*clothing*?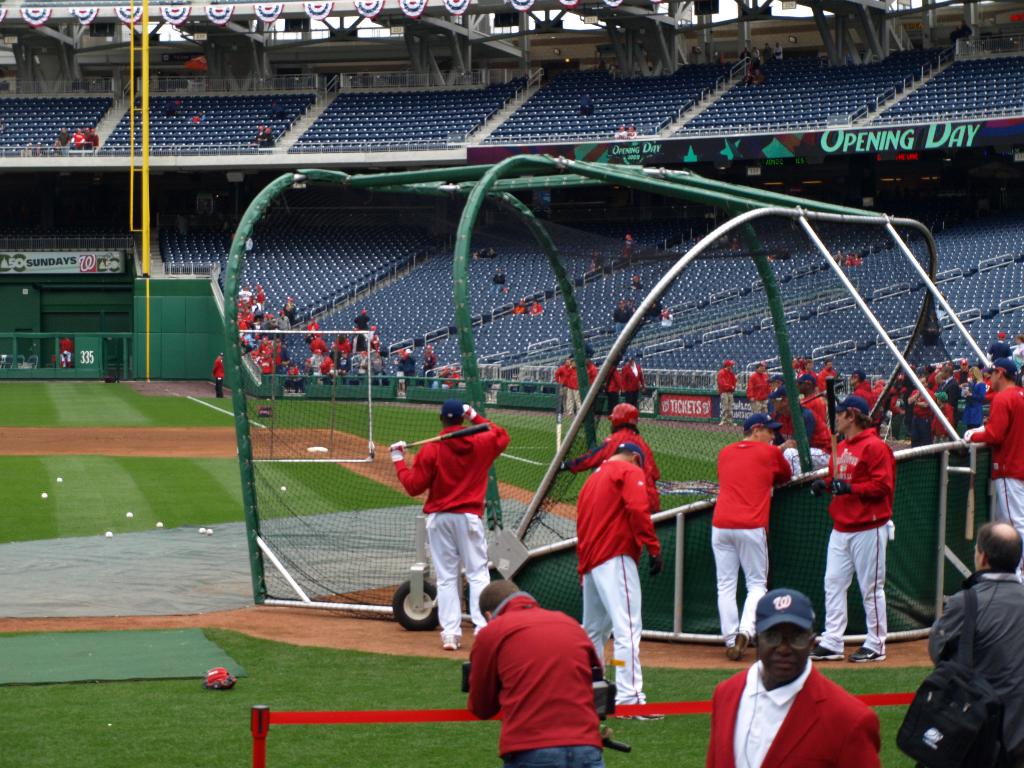
<box>319,355,331,381</box>
